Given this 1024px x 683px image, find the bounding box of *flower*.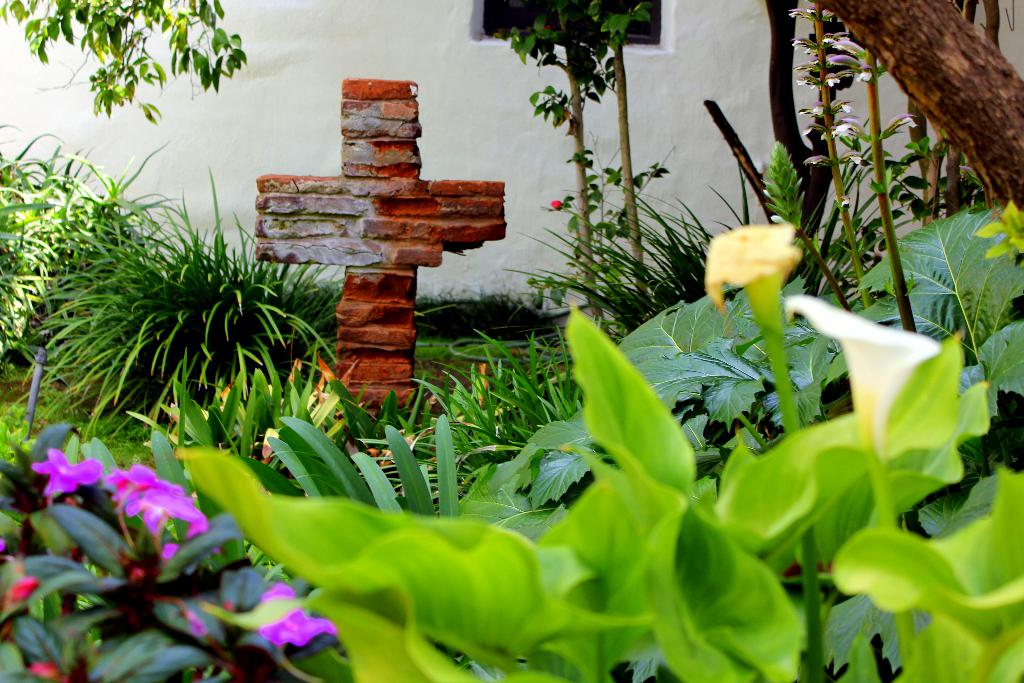
rect(700, 223, 810, 344).
